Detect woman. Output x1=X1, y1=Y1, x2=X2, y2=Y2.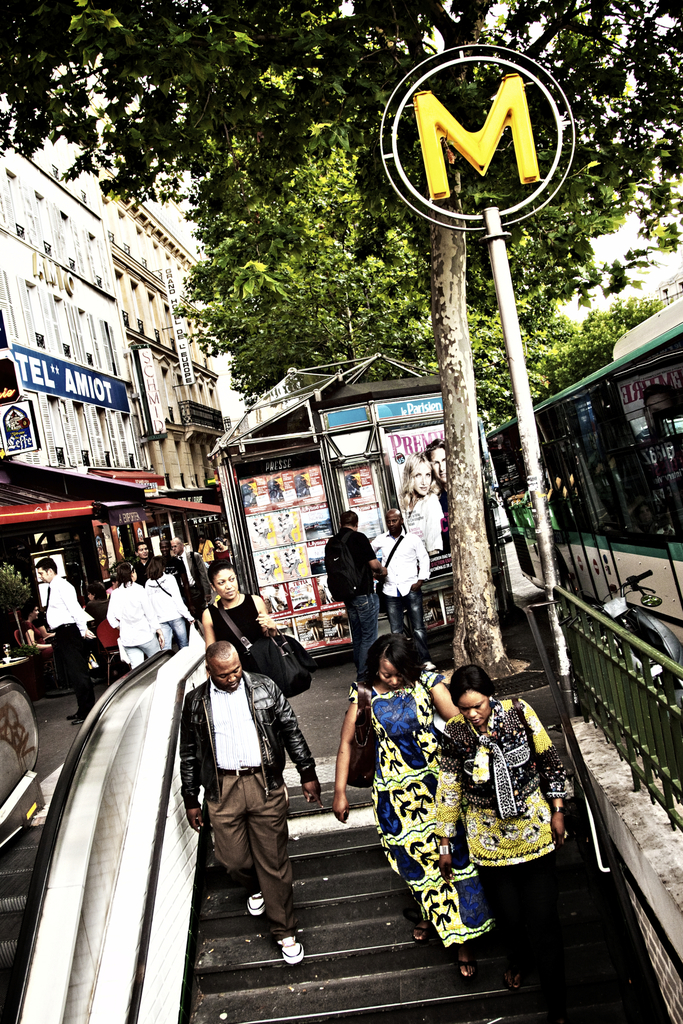
x1=321, y1=631, x2=505, y2=988.
